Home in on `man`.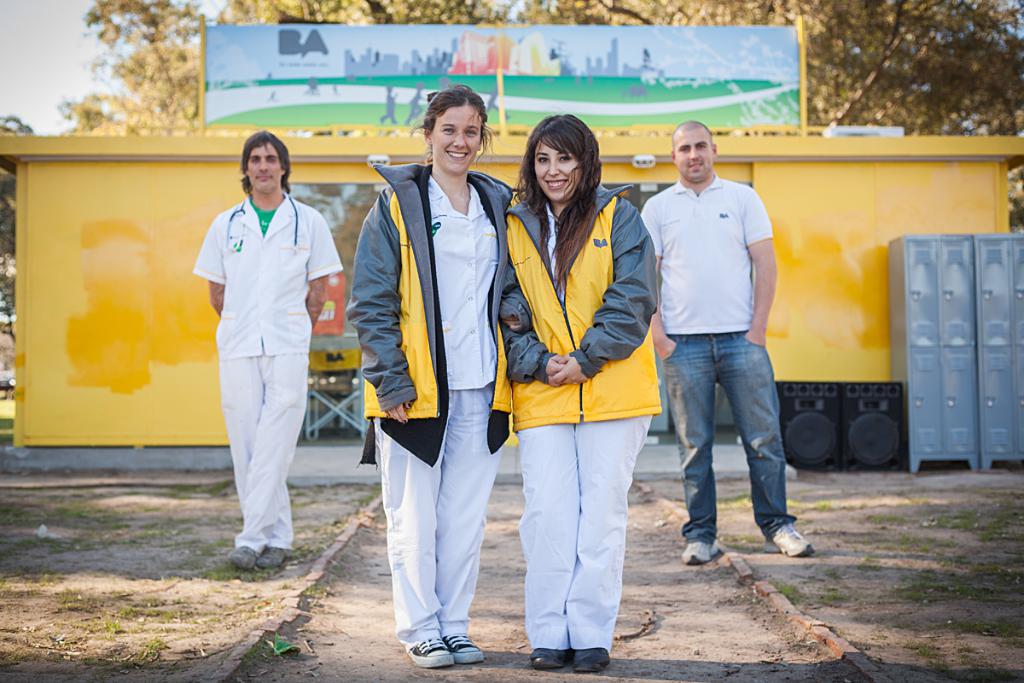
Homed in at bbox=(643, 120, 803, 568).
